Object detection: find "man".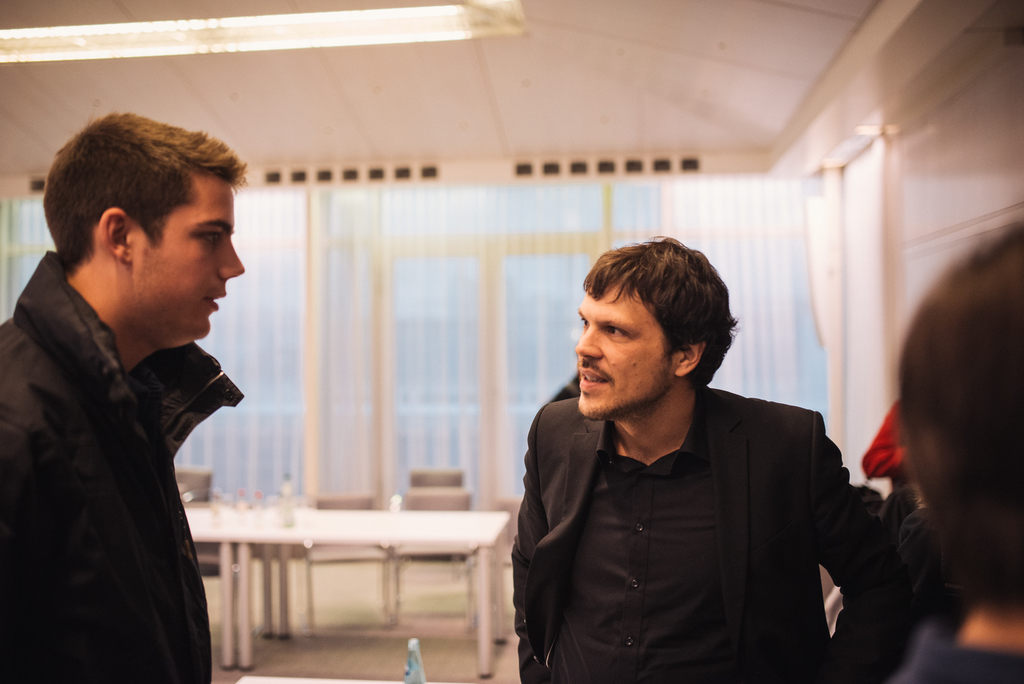
rect(832, 387, 945, 683).
